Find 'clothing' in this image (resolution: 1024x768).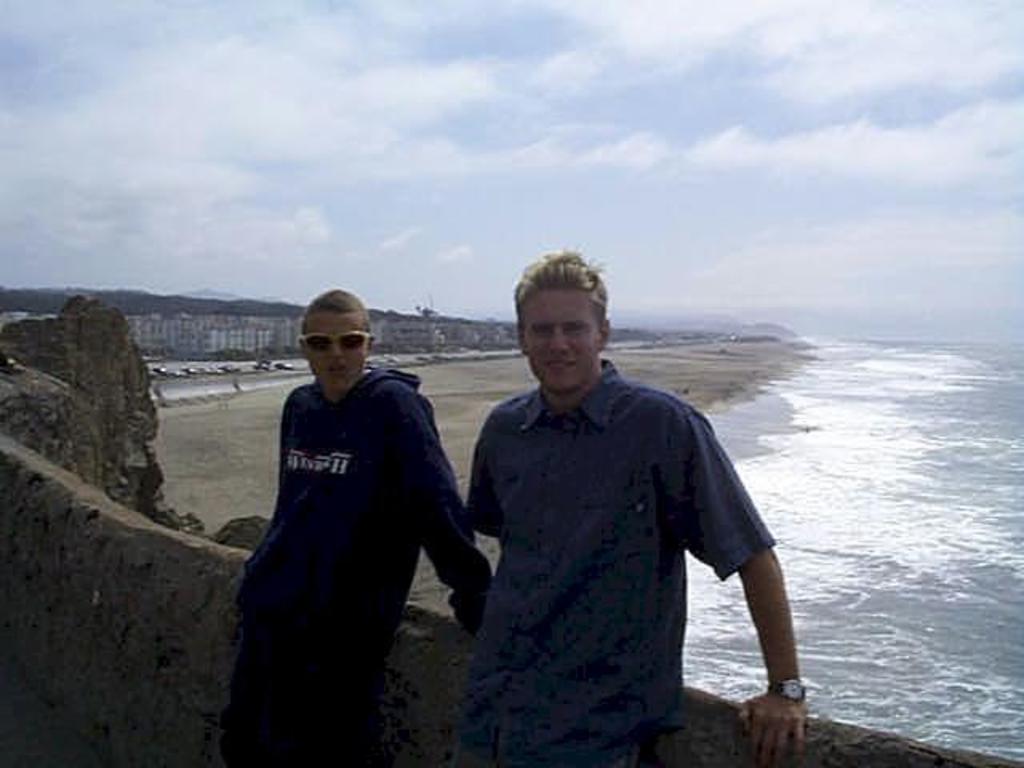
[left=456, top=342, right=776, bottom=766].
